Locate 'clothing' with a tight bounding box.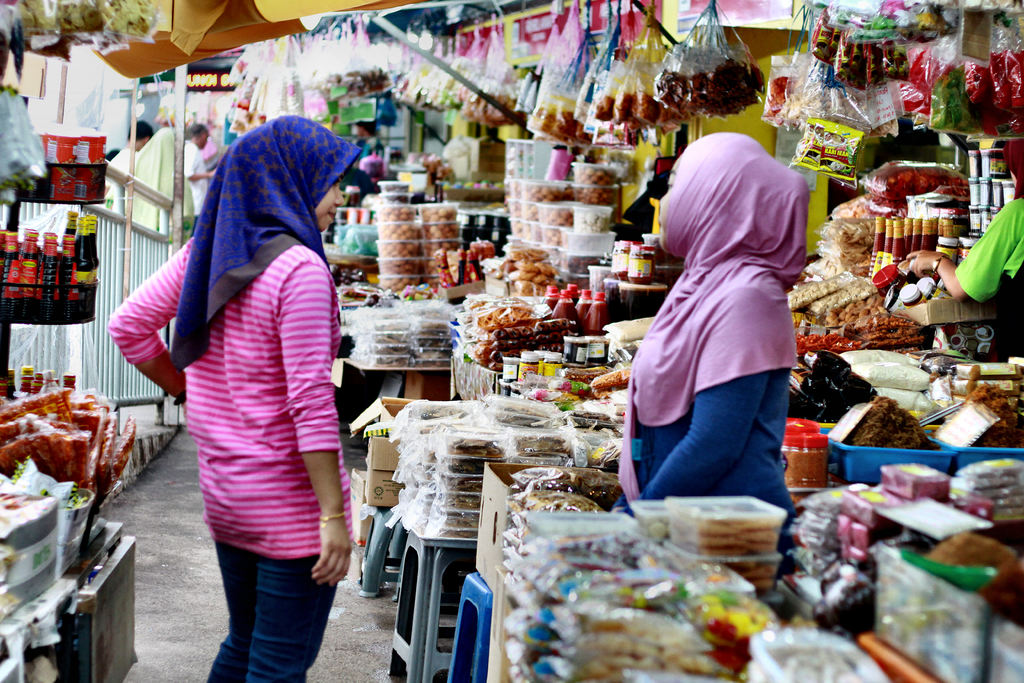
locate(619, 130, 808, 511).
